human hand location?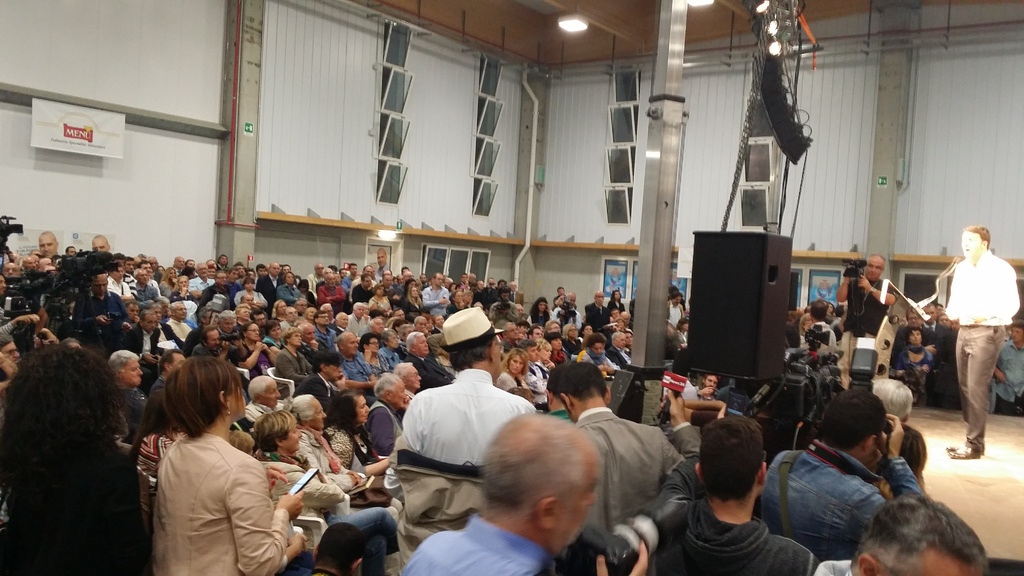
bbox(219, 340, 232, 348)
